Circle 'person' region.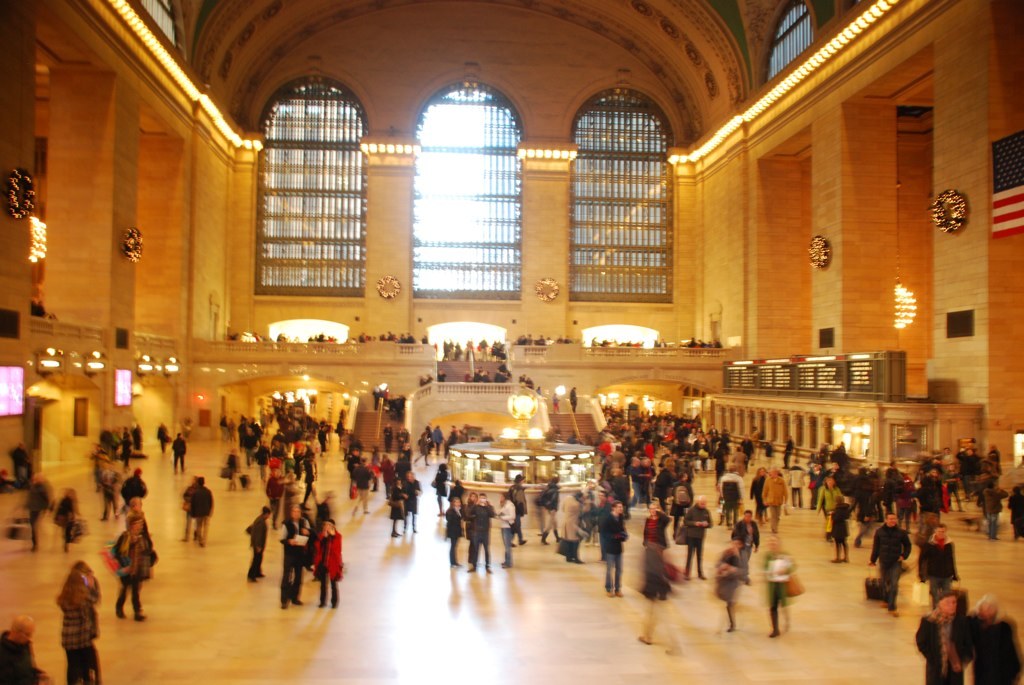
Region: (x1=4, y1=617, x2=54, y2=682).
